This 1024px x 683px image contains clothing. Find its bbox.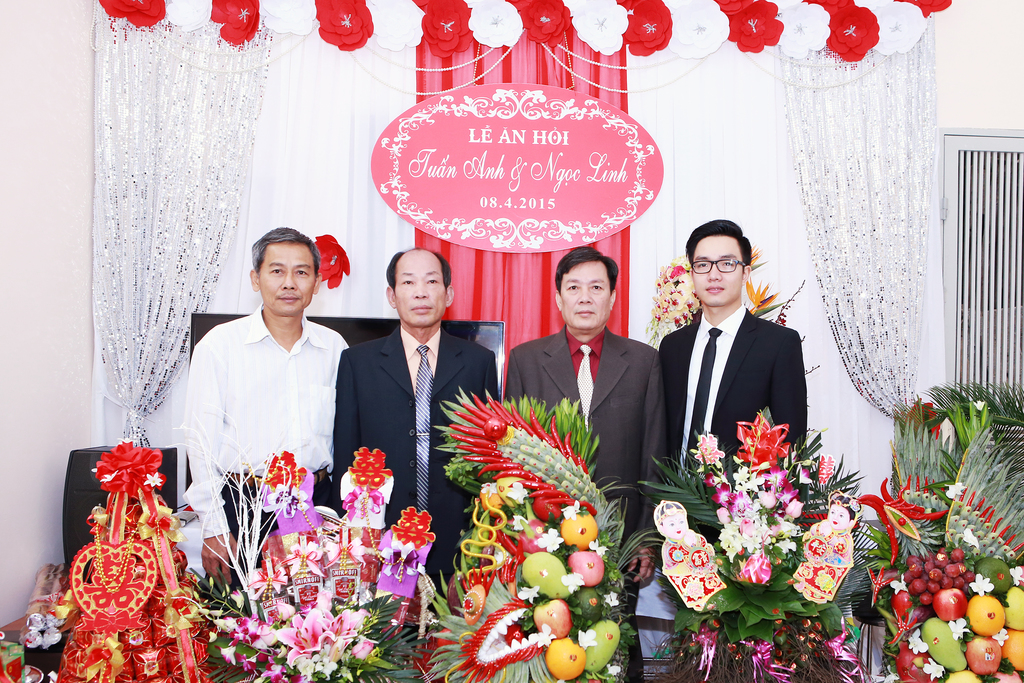
170/279/355/545.
